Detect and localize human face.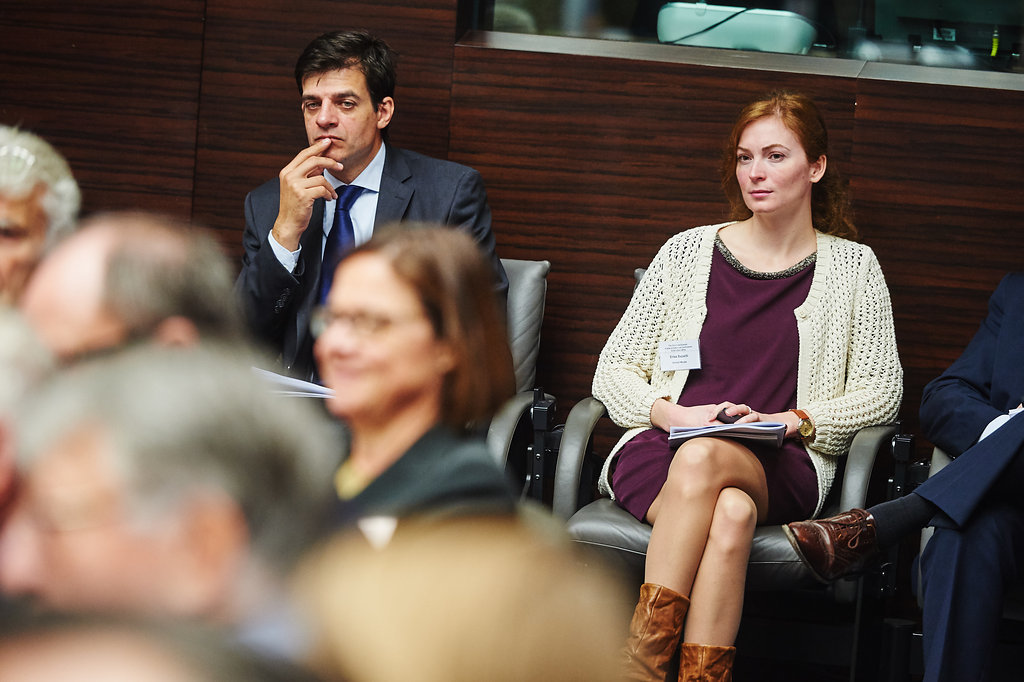
Localized at Rect(306, 70, 371, 163).
